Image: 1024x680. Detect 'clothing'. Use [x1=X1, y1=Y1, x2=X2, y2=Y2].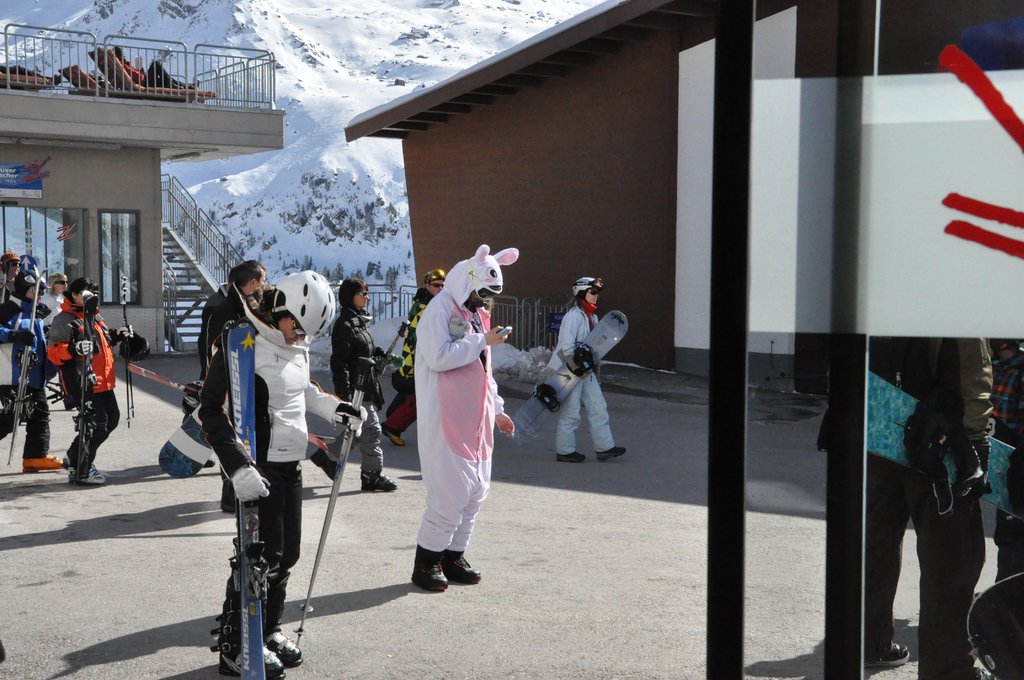
[x1=196, y1=280, x2=231, y2=385].
